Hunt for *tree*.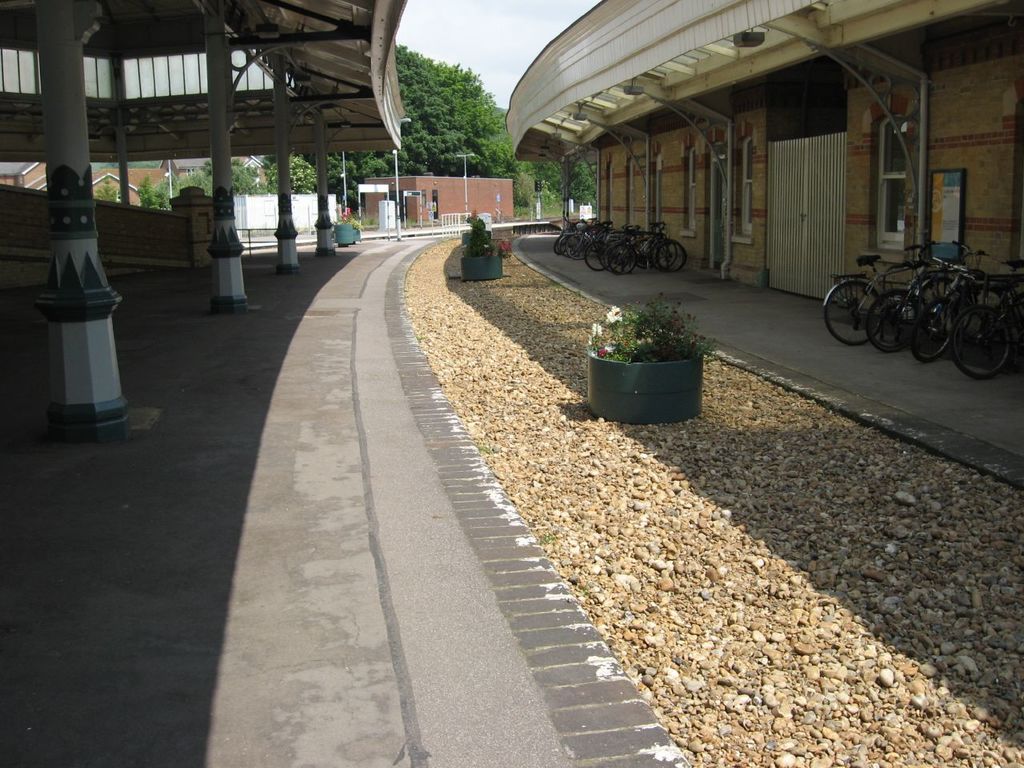
Hunted down at rect(390, 37, 510, 182).
